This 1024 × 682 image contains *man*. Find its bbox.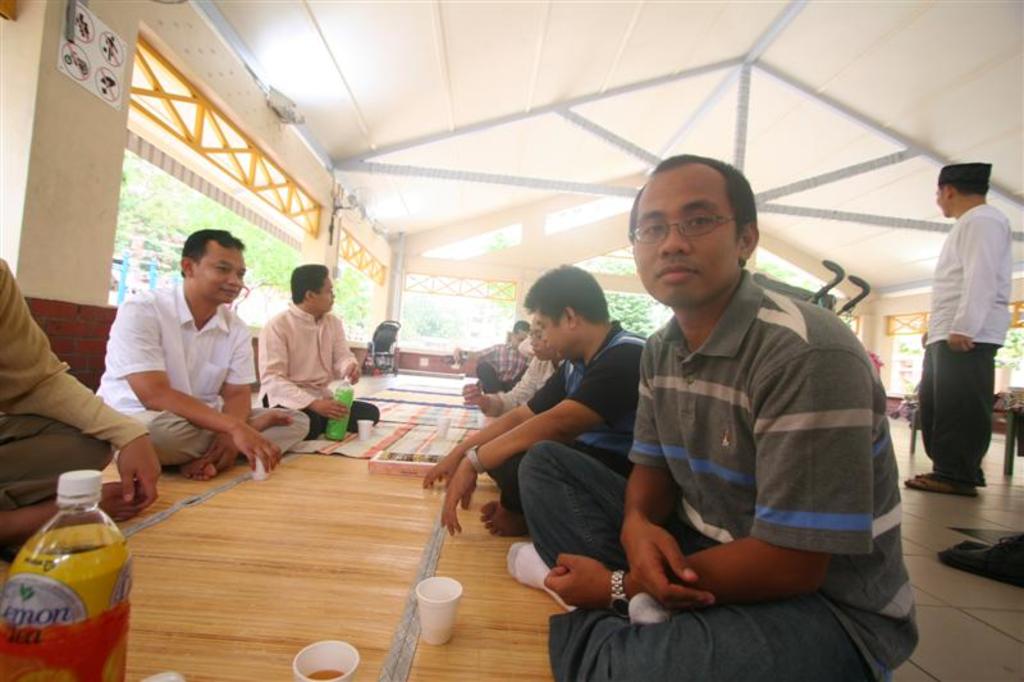
{"left": 476, "top": 320, "right": 530, "bottom": 390}.
